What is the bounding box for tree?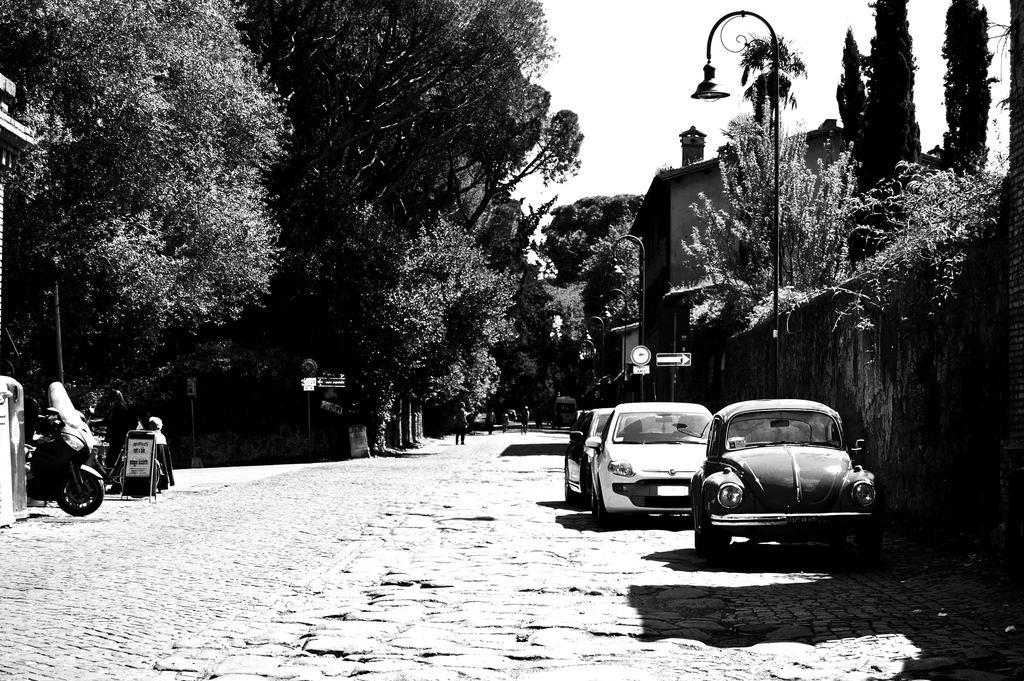
crop(815, 158, 996, 379).
